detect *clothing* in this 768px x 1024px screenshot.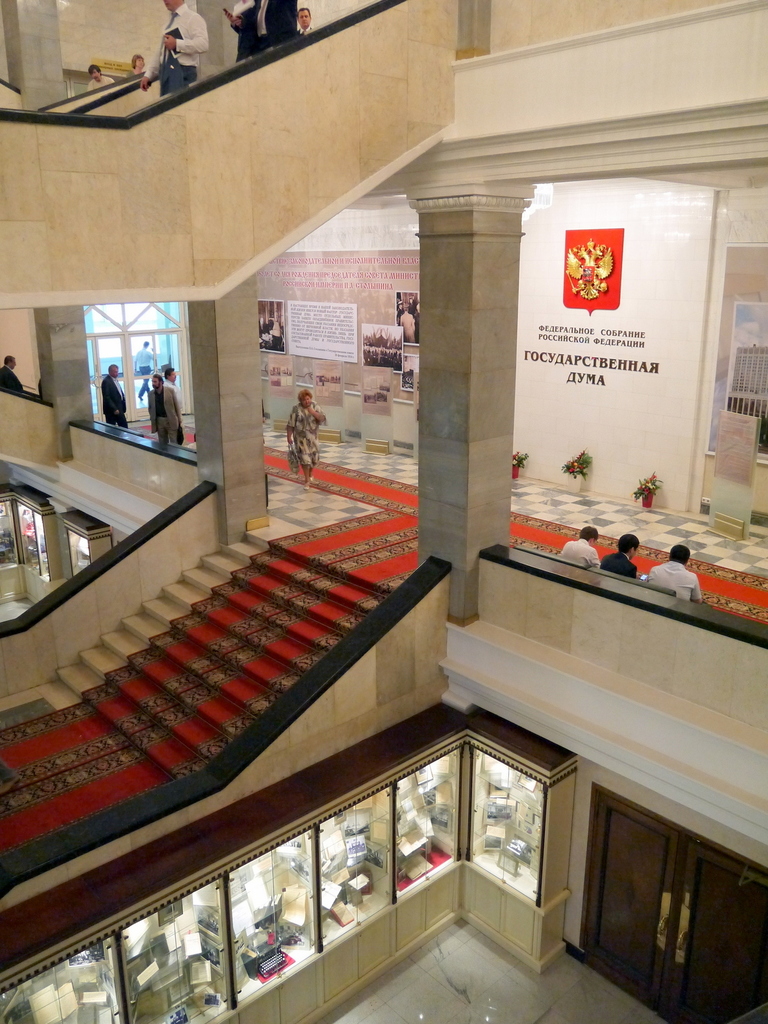
Detection: 230/0/255/16.
